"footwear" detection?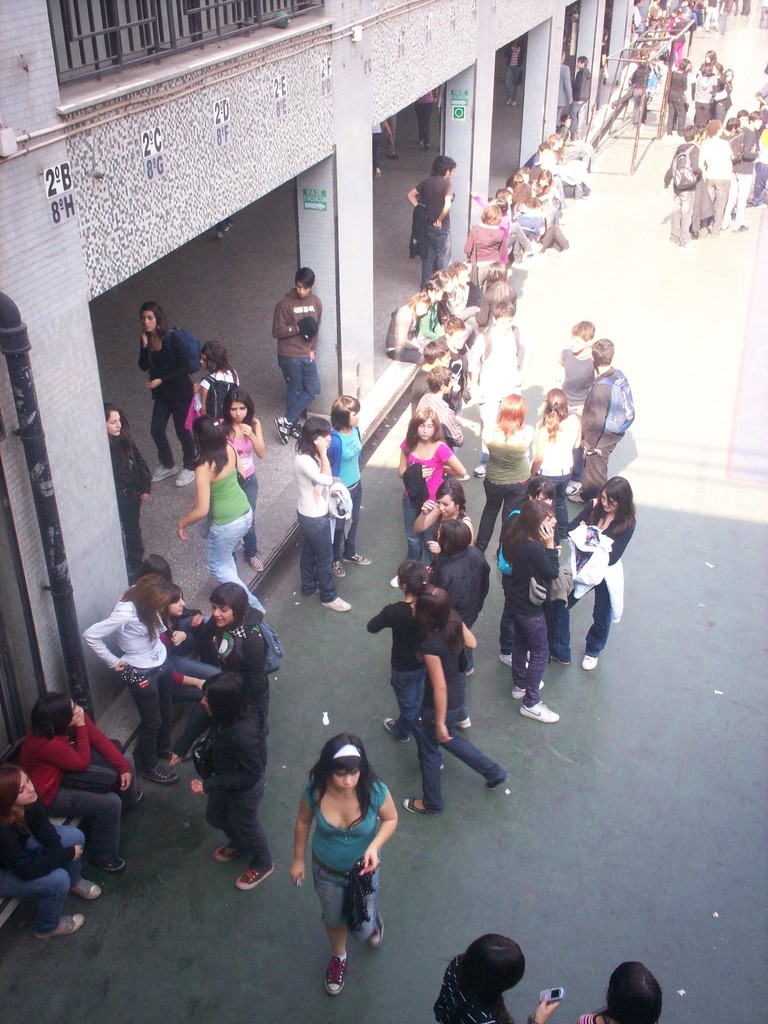
left=510, top=681, right=545, bottom=703
